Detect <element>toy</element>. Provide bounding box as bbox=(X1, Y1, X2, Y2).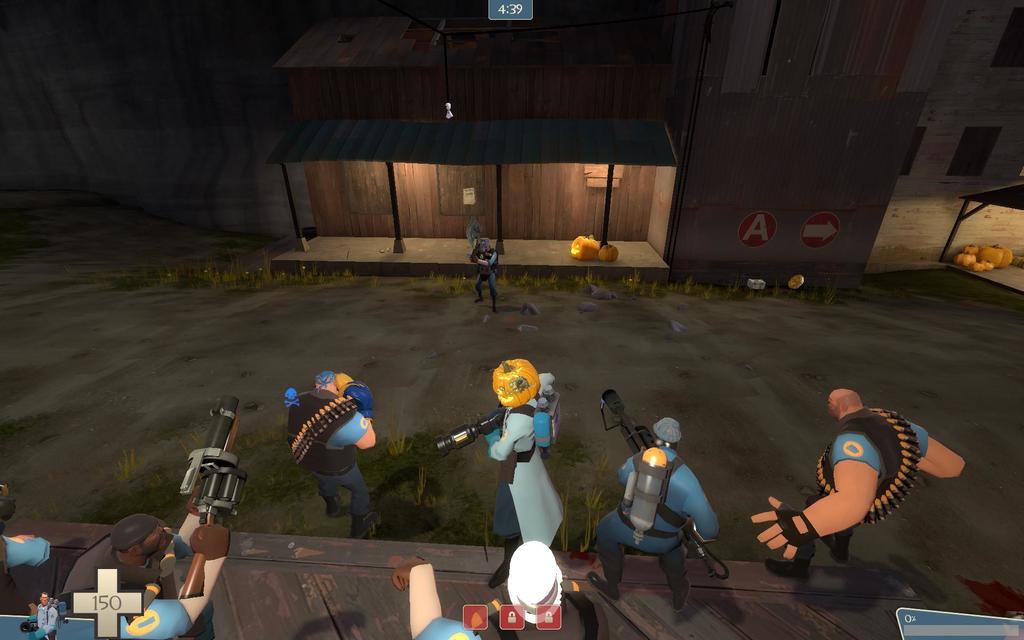
bbox=(470, 237, 502, 315).
